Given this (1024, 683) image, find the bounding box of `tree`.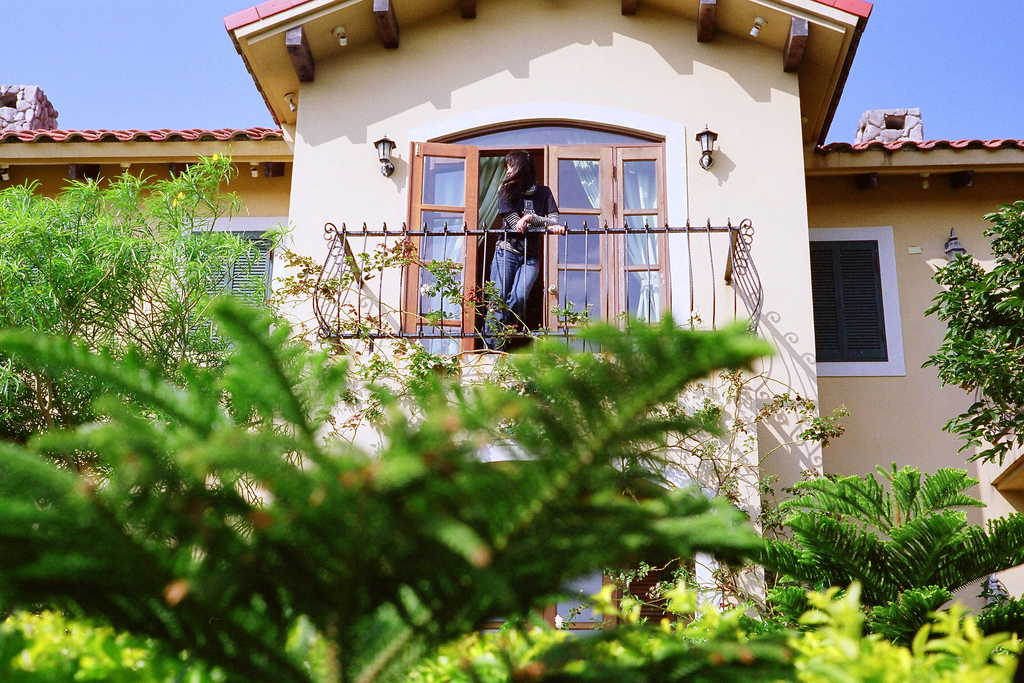
box=[0, 147, 346, 561].
